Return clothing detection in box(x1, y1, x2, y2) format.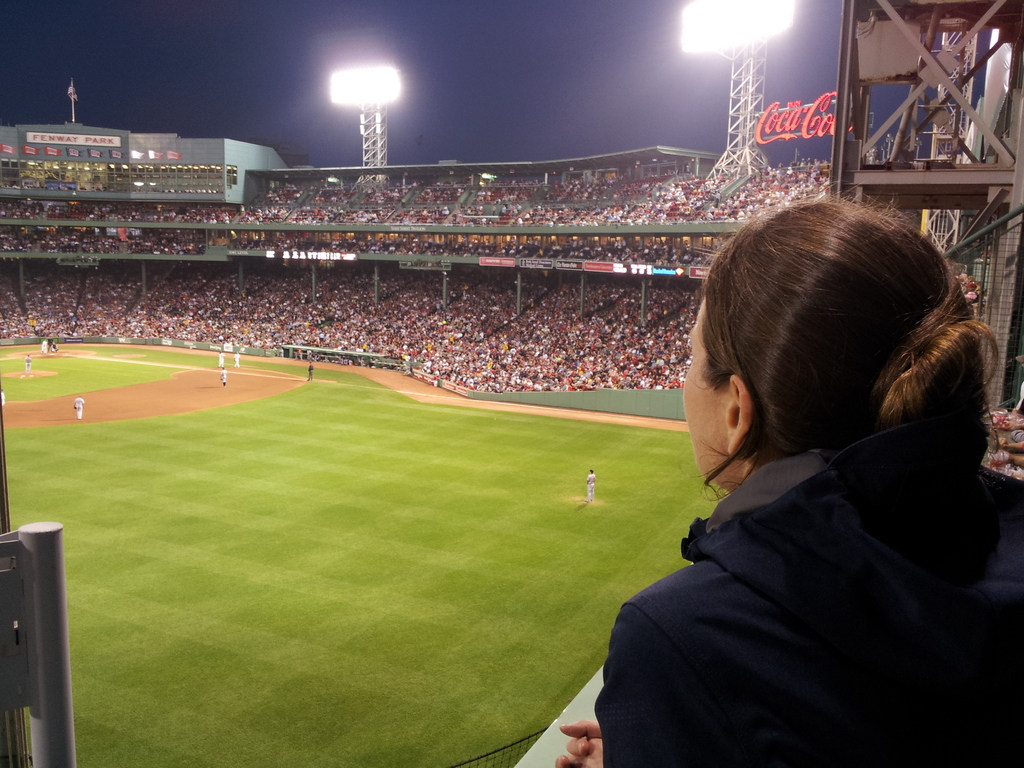
box(218, 366, 228, 386).
